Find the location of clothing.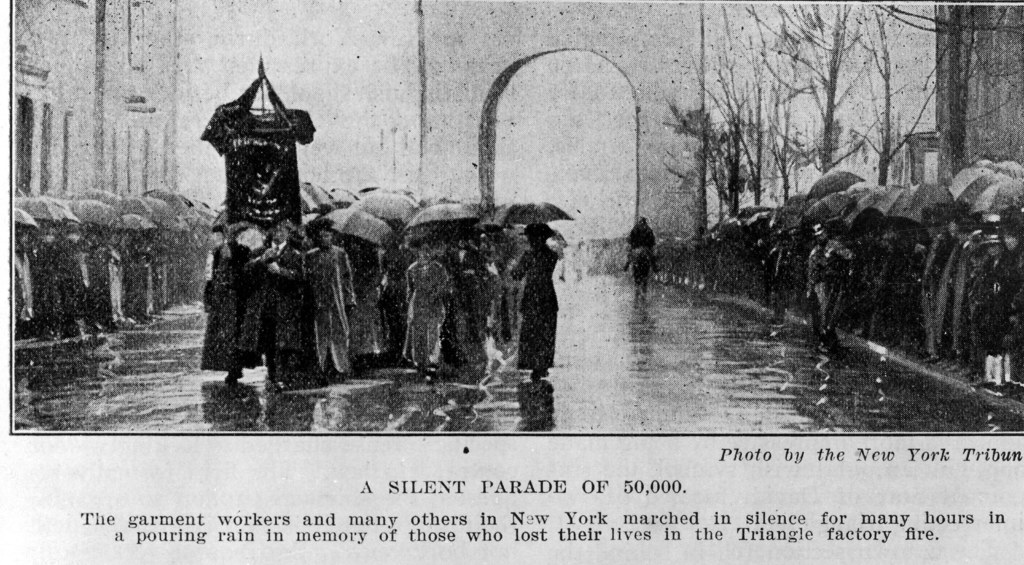
Location: <bbox>63, 248, 94, 324</bbox>.
